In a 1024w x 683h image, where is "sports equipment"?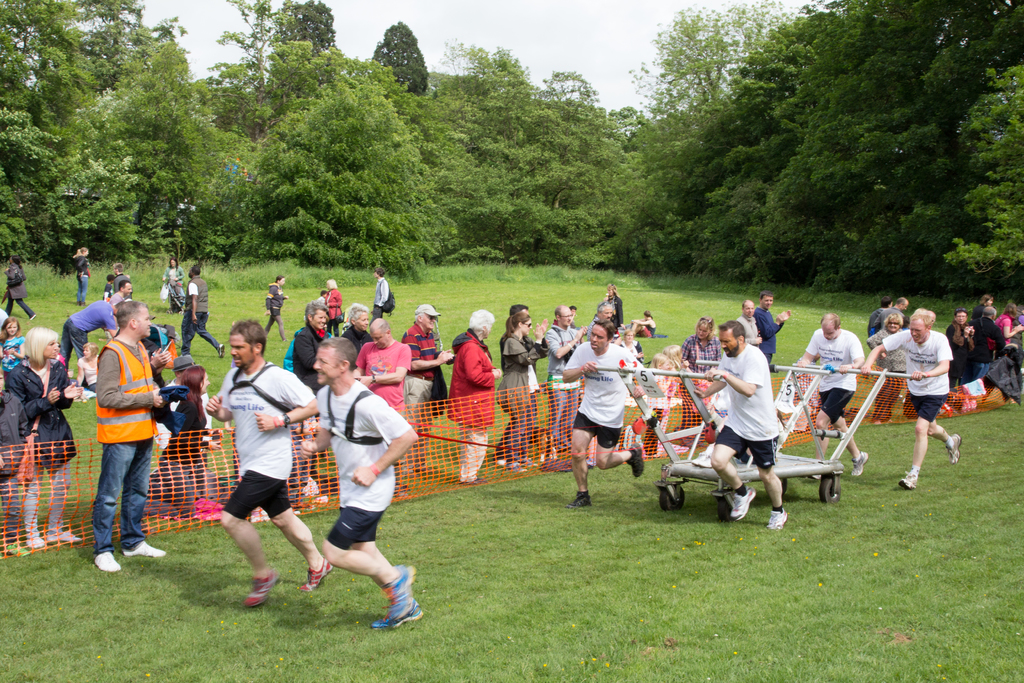
left=726, top=486, right=758, bottom=526.
